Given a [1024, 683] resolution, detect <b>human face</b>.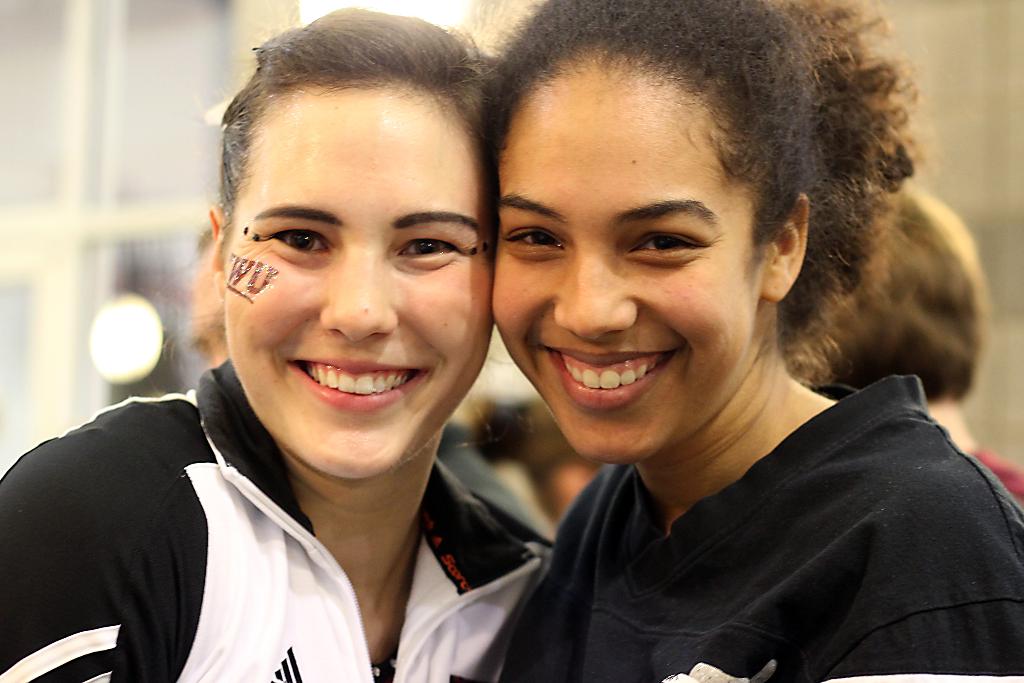
[489,55,757,462].
